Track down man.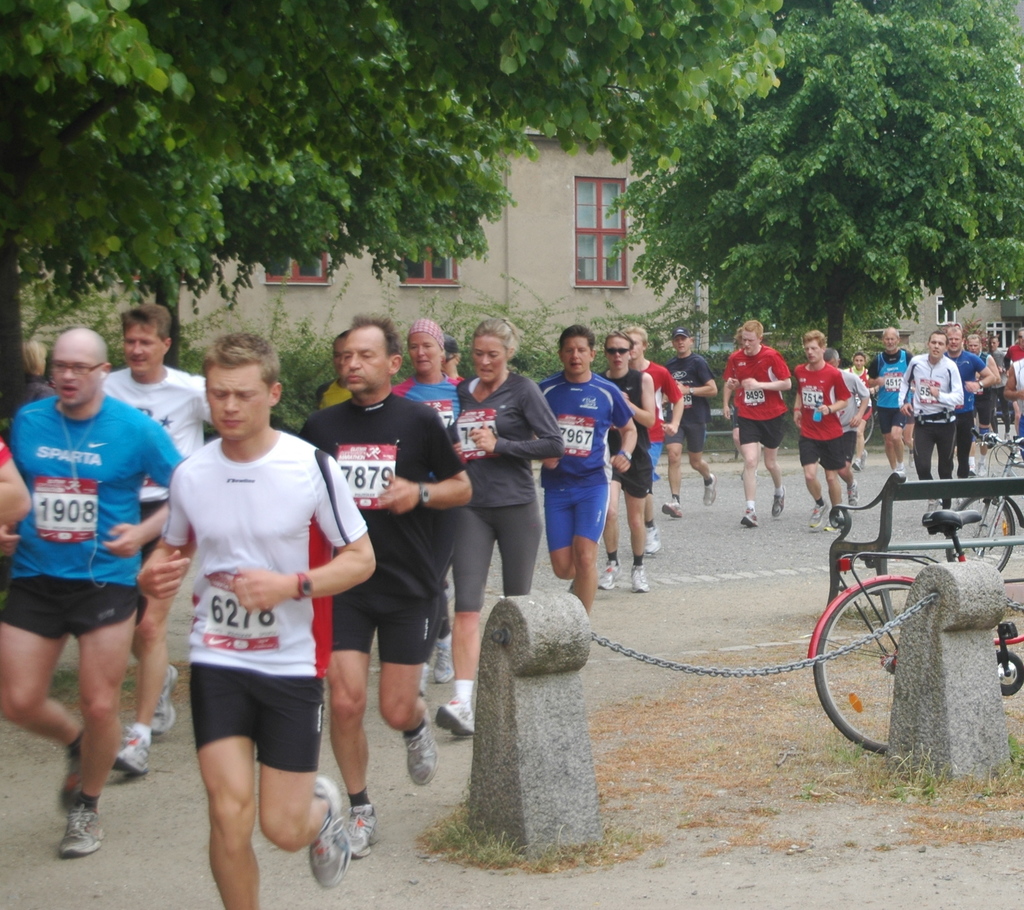
Tracked to l=825, t=350, r=873, b=507.
